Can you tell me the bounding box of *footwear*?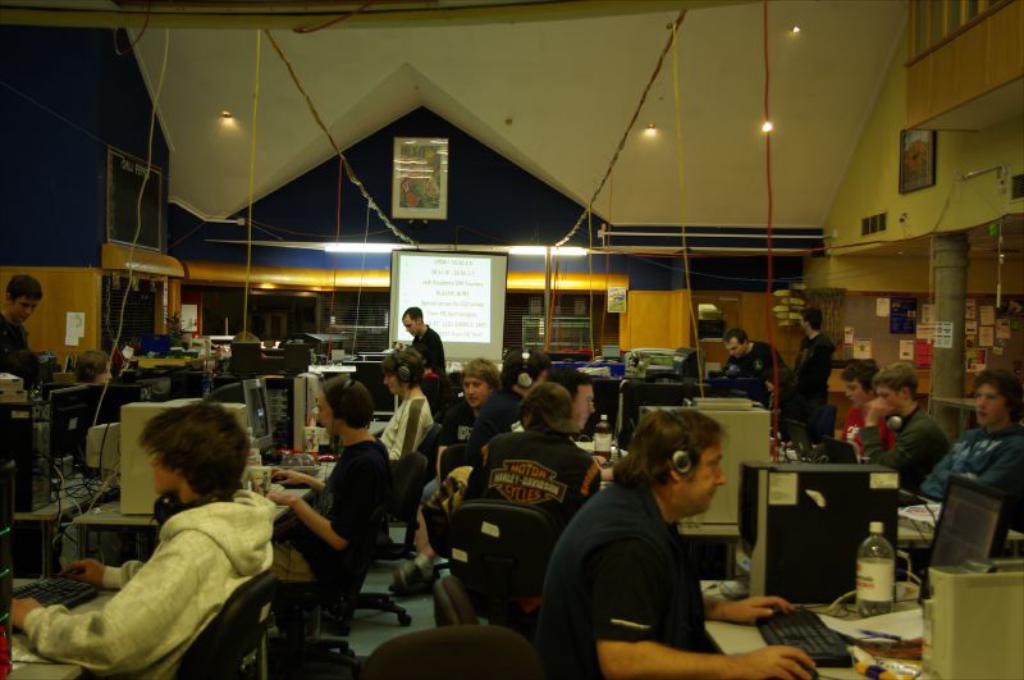
<region>383, 565, 431, 590</region>.
